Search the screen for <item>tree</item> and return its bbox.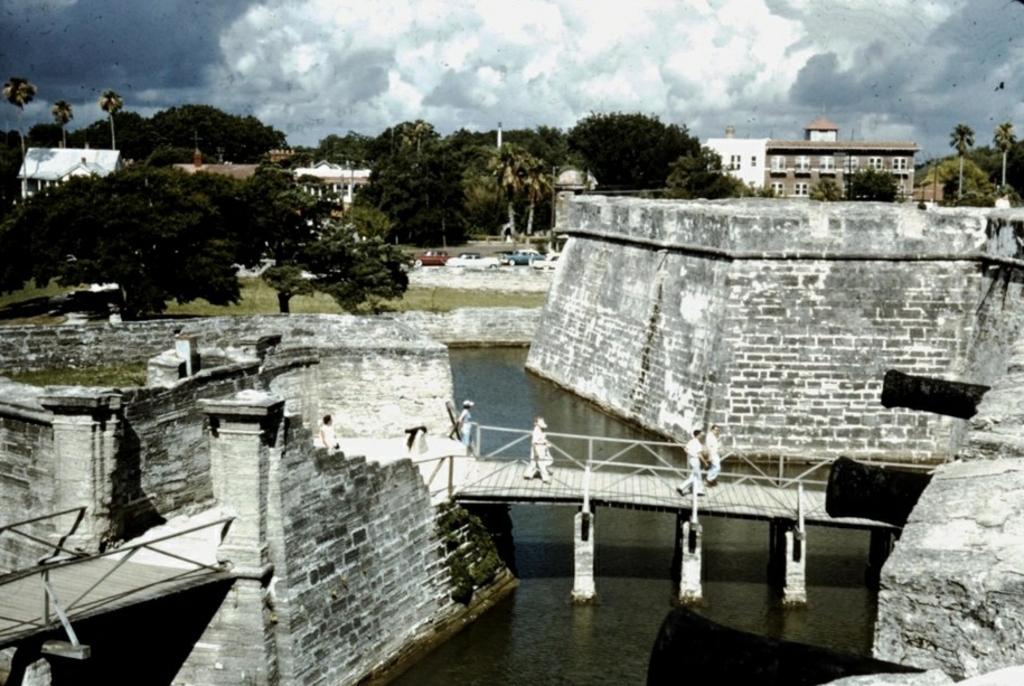
Found: pyautogui.locateOnScreen(398, 140, 471, 231).
